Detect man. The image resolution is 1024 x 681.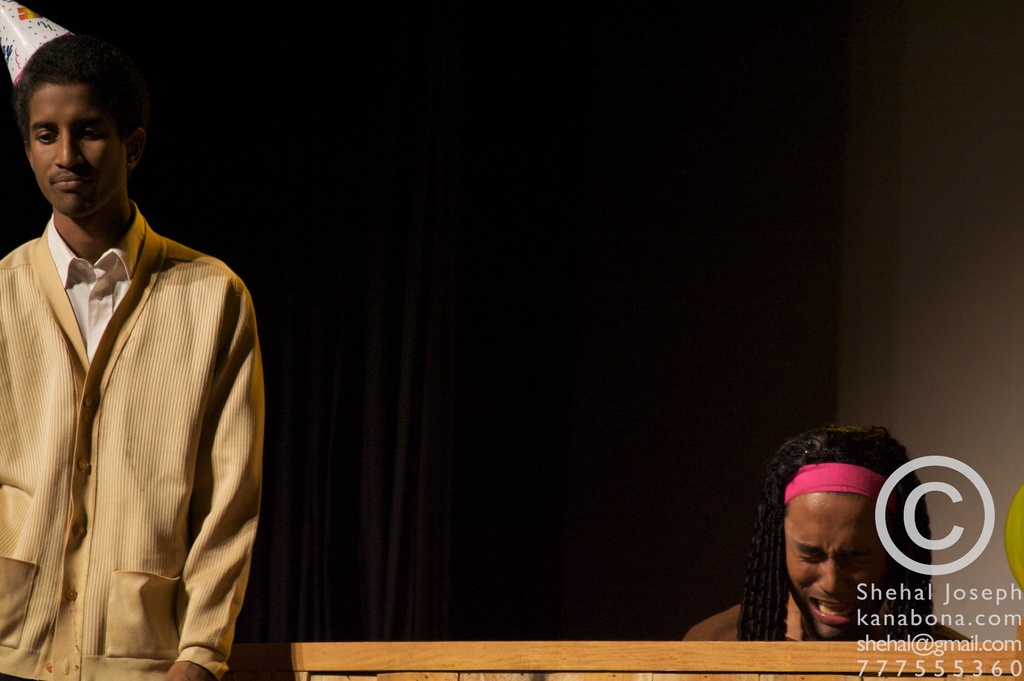
(0,34,265,680).
